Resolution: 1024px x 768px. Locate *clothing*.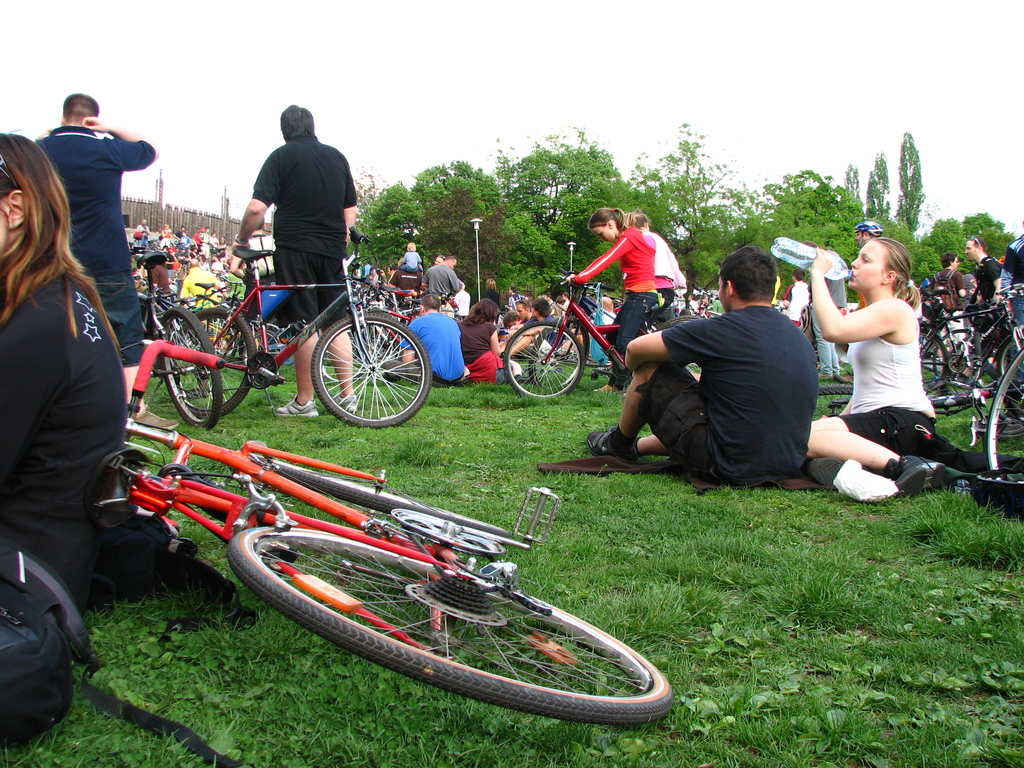
[835,298,931,439].
